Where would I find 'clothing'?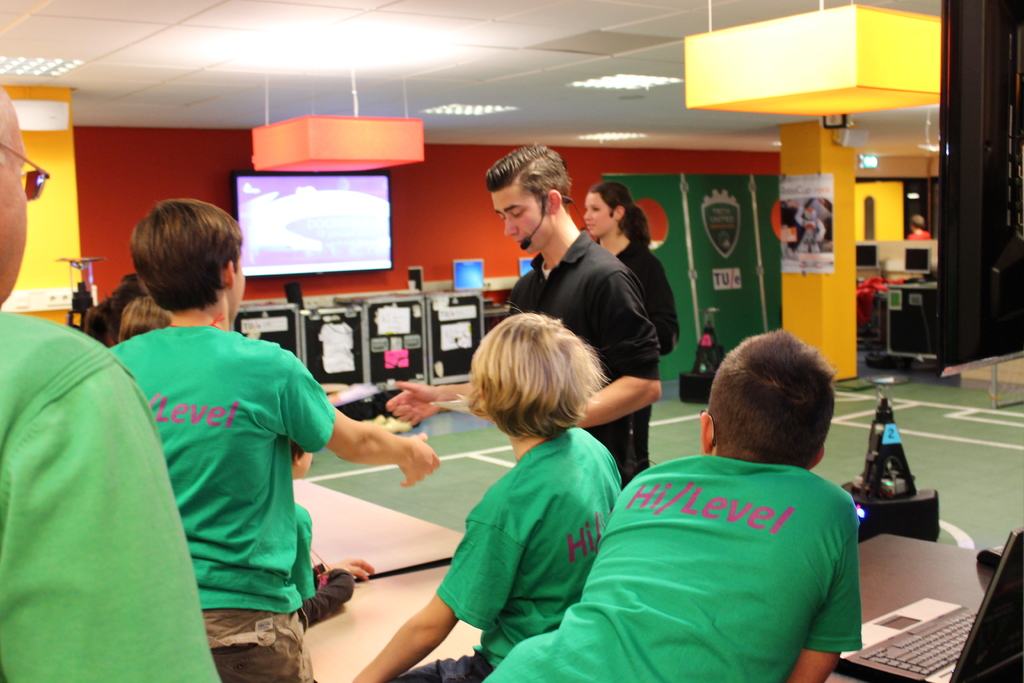
At crop(902, 231, 935, 240).
